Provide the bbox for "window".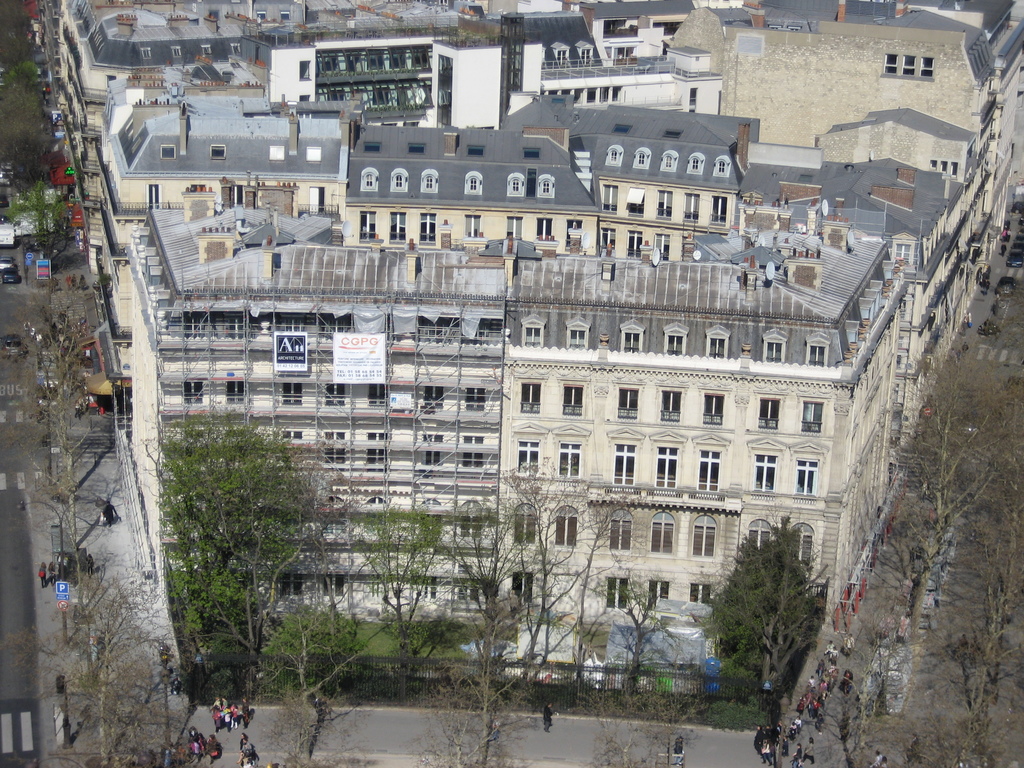
bbox=[618, 385, 643, 422].
